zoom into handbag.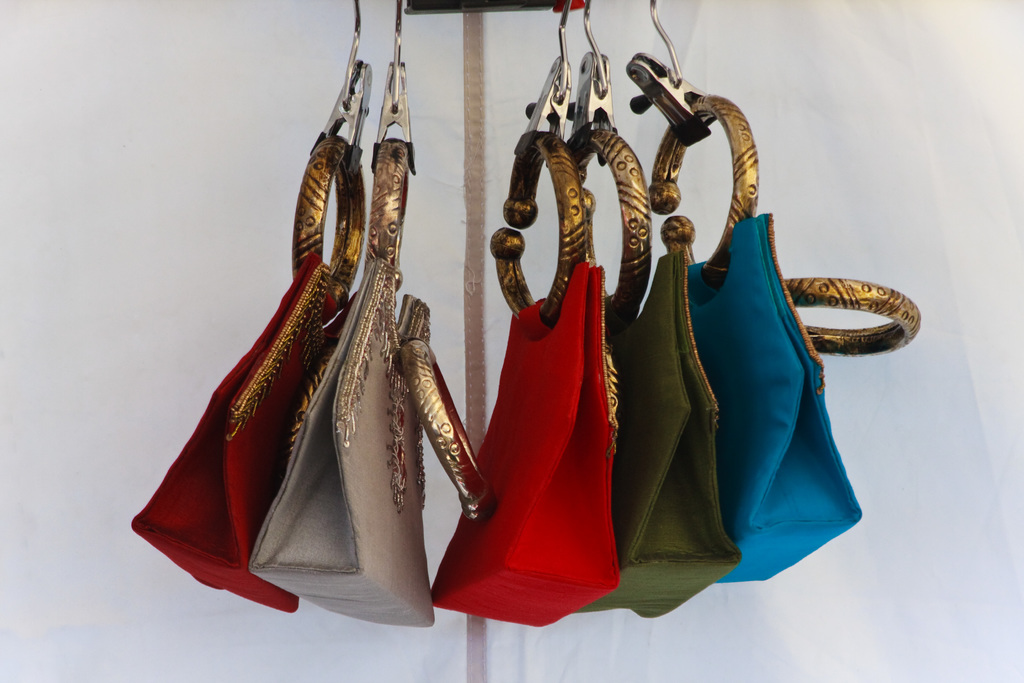
Zoom target: <box>653,90,919,582</box>.
